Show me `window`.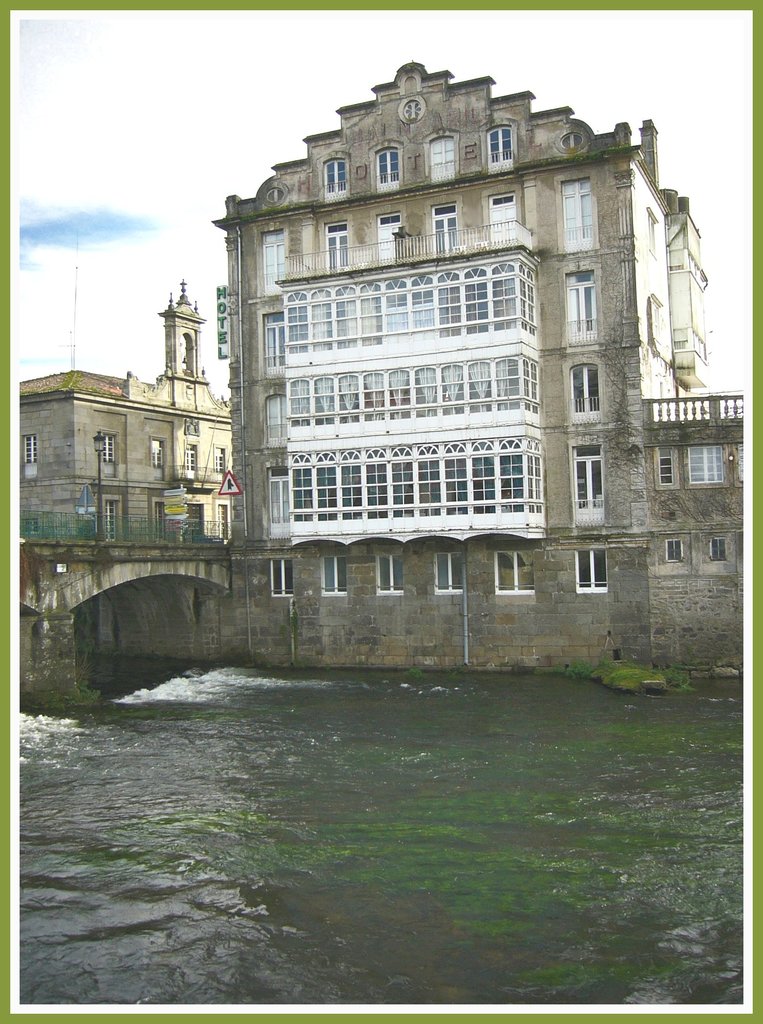
`window` is here: 322,559,346,594.
